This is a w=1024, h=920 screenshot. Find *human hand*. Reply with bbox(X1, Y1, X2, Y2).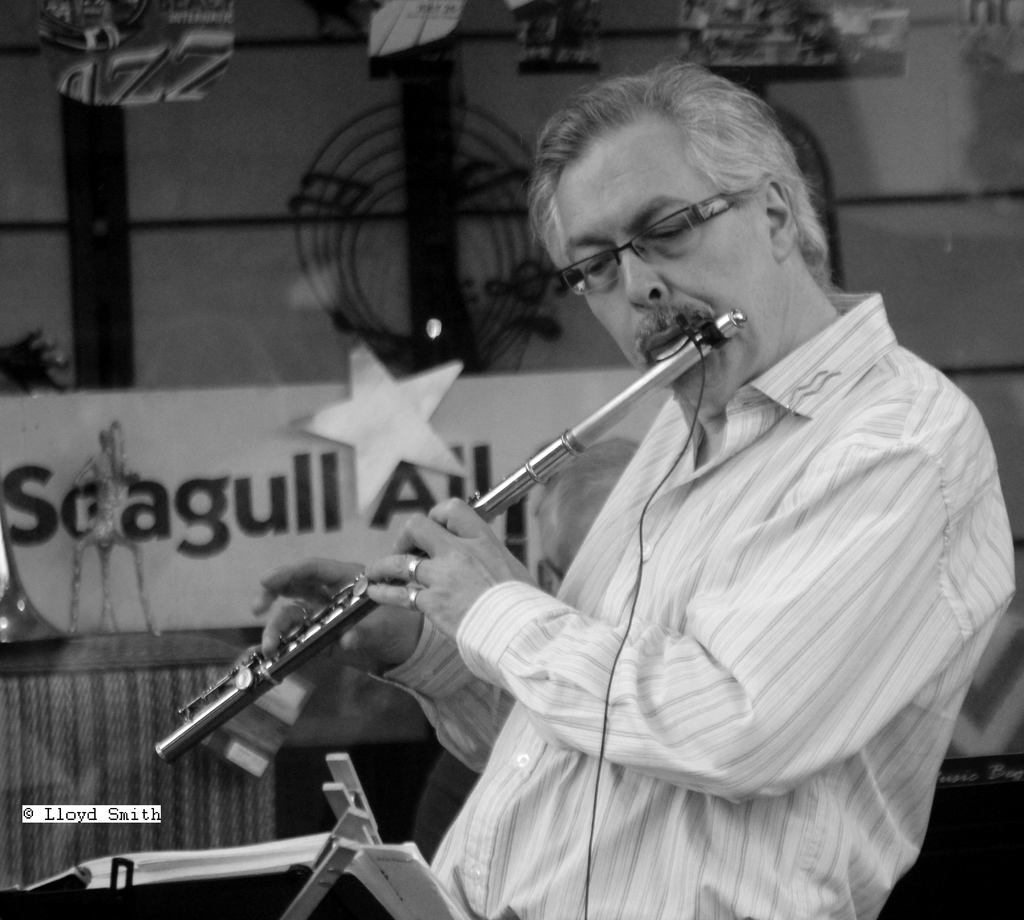
bbox(257, 553, 424, 677).
